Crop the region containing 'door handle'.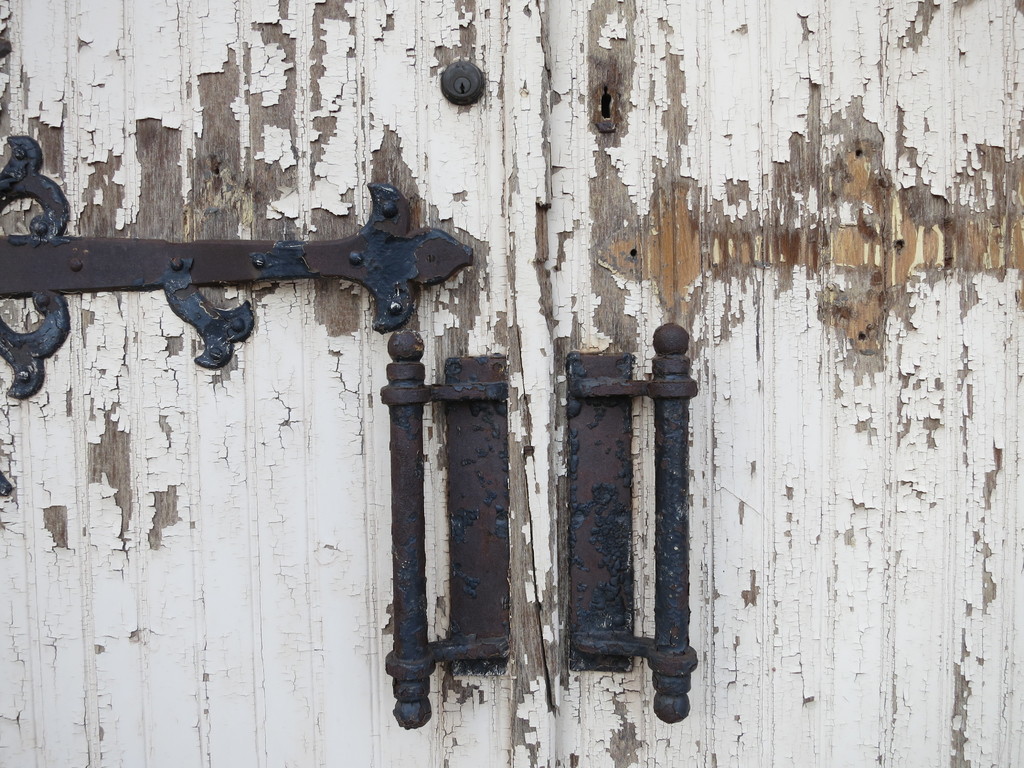
Crop region: <region>568, 321, 697, 724</region>.
